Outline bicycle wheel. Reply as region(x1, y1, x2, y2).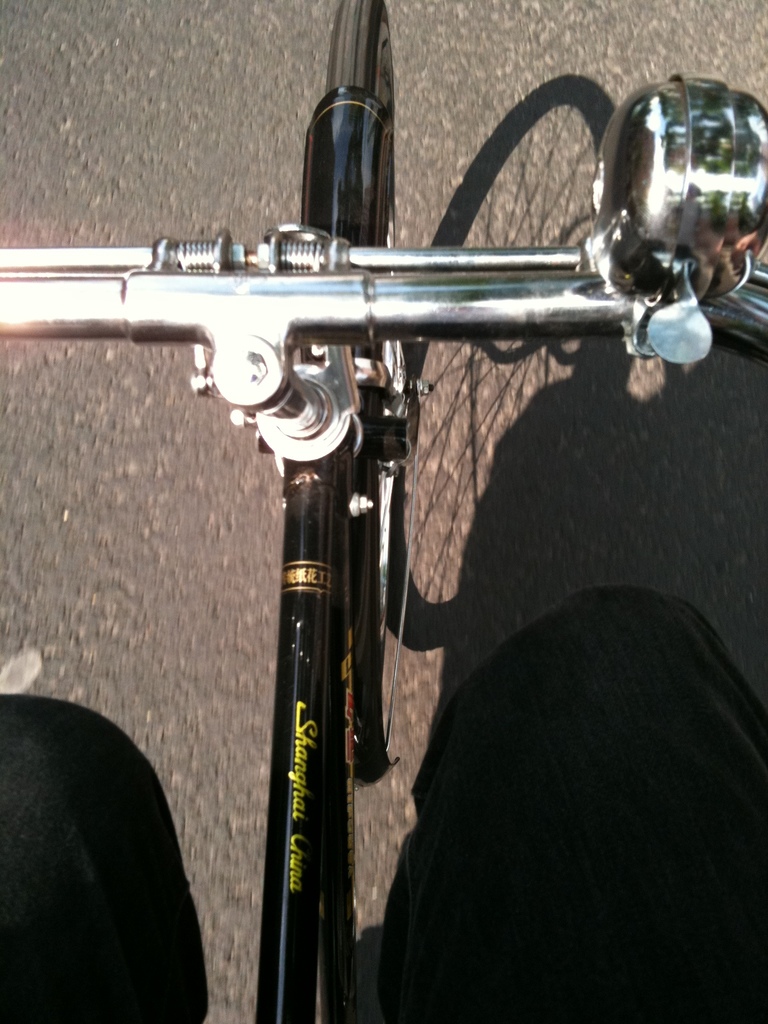
region(322, 0, 425, 782).
